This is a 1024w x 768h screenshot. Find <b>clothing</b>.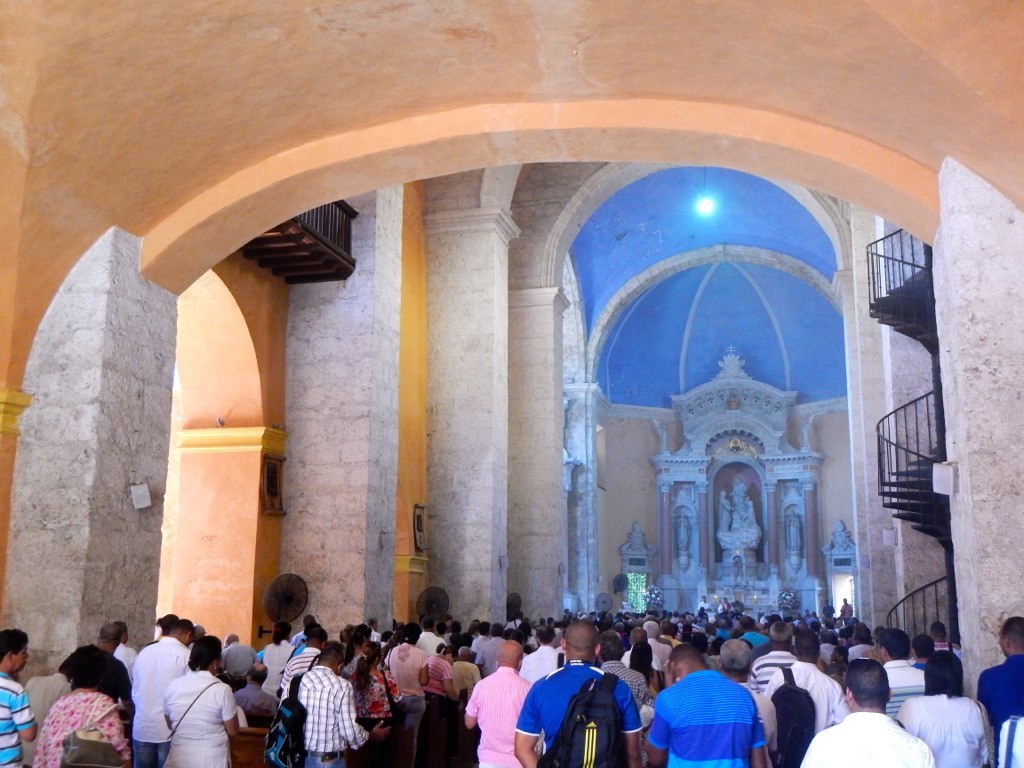
Bounding box: [52, 642, 128, 707].
